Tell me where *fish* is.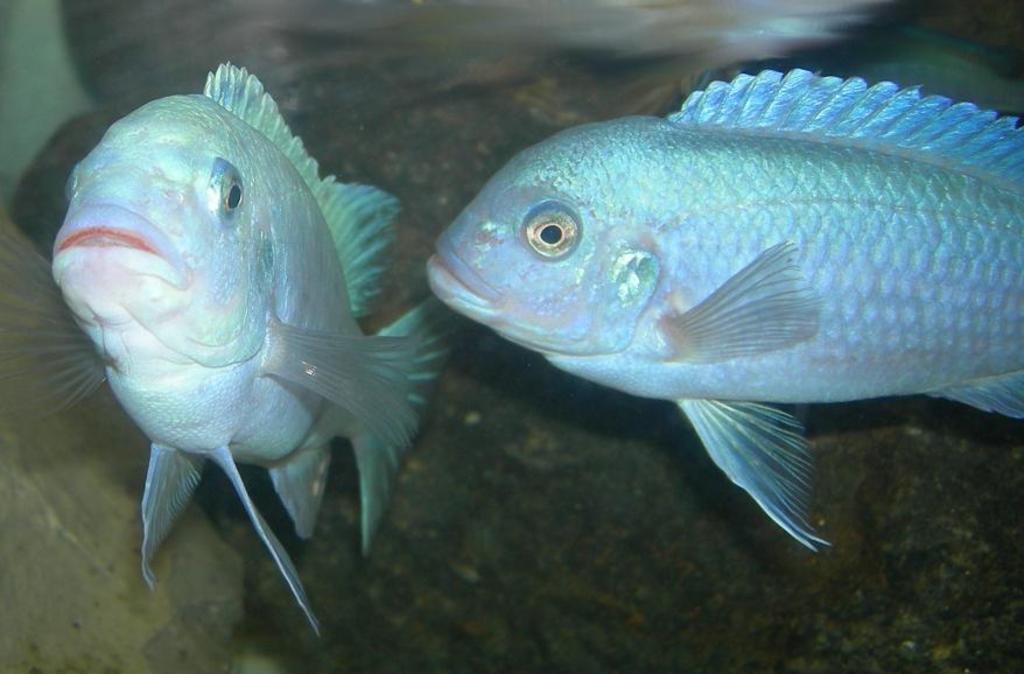
*fish* is at crop(426, 64, 1023, 554).
